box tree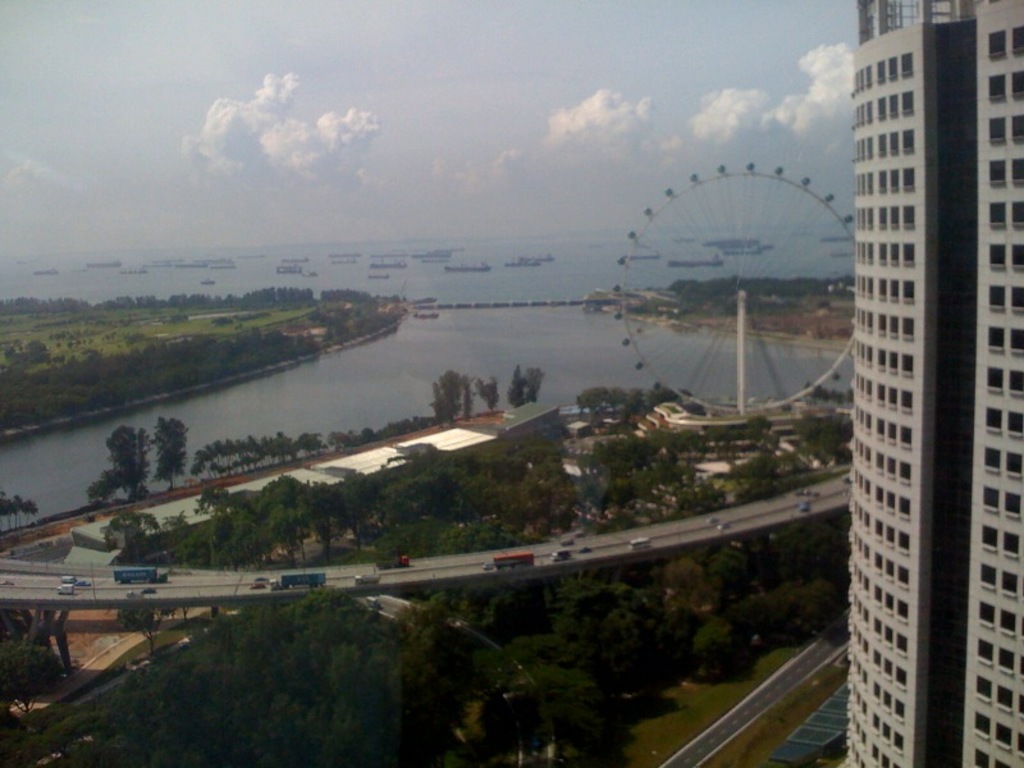
365/358/493/452
